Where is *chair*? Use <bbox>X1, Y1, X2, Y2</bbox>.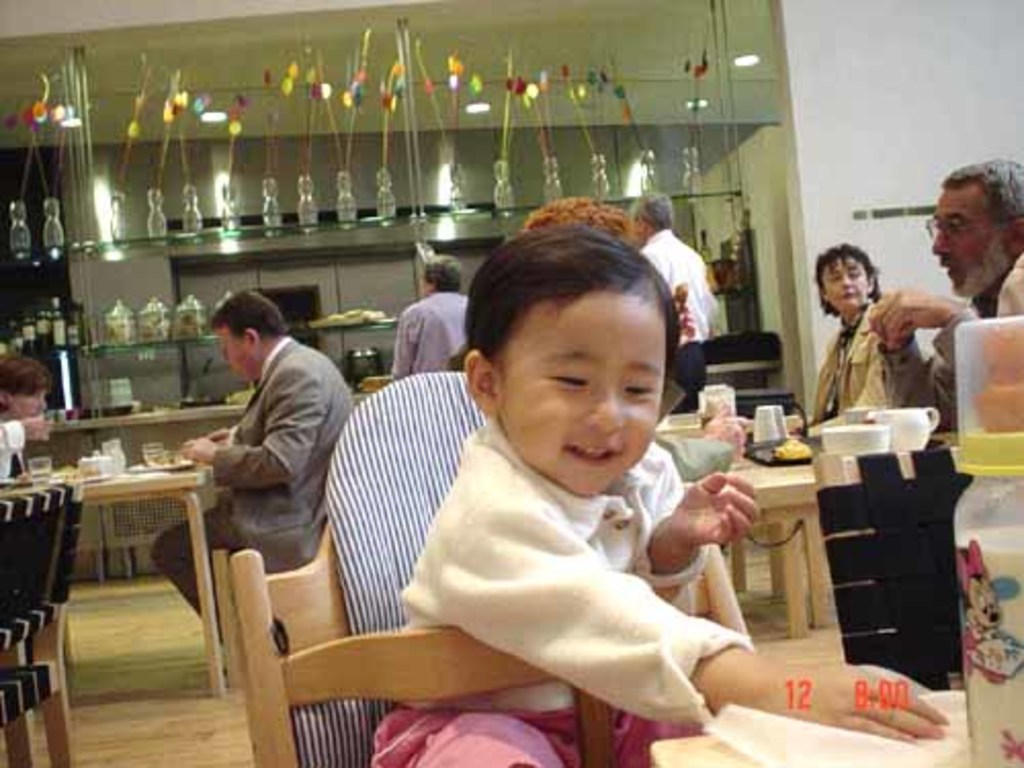
<bbox>238, 365, 752, 766</bbox>.
